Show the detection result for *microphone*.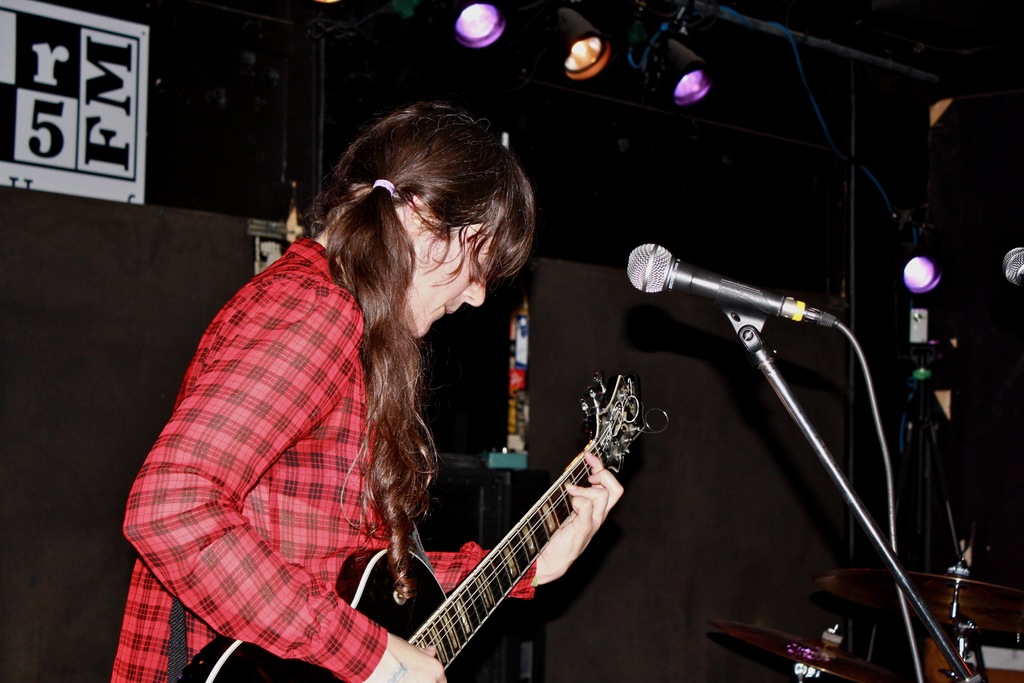
box=[1000, 247, 1022, 290].
